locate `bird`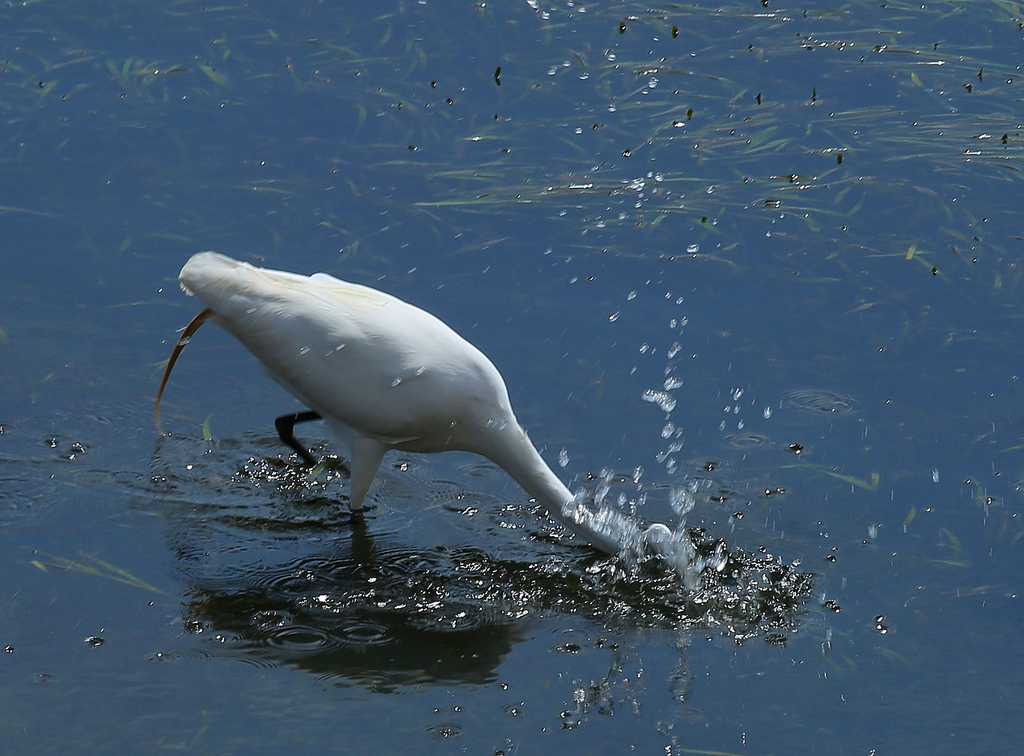
<box>149,253,701,568</box>
